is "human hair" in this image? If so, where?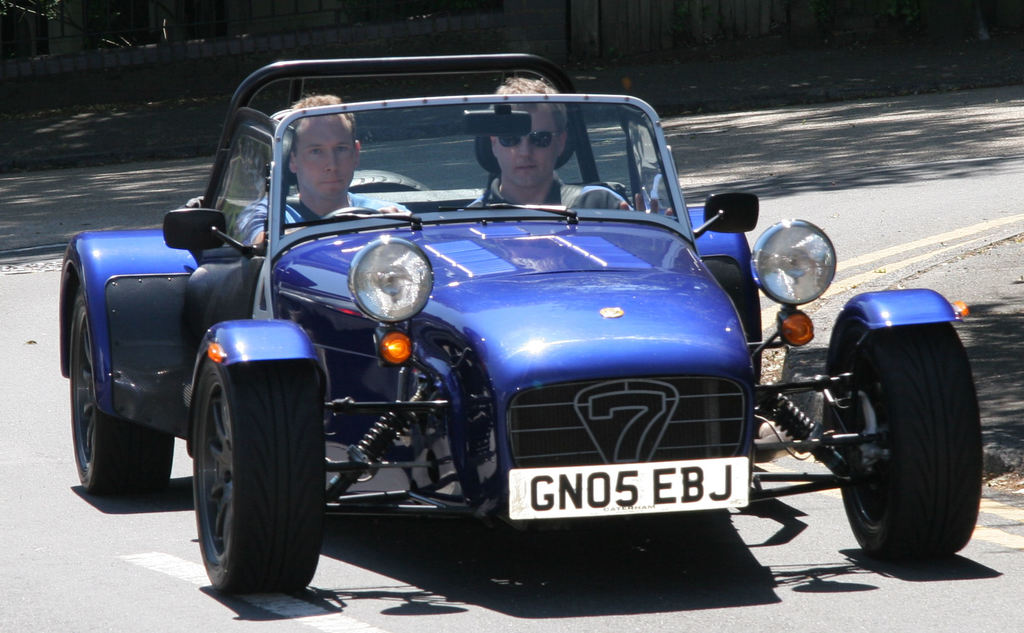
Yes, at [487,76,574,134].
